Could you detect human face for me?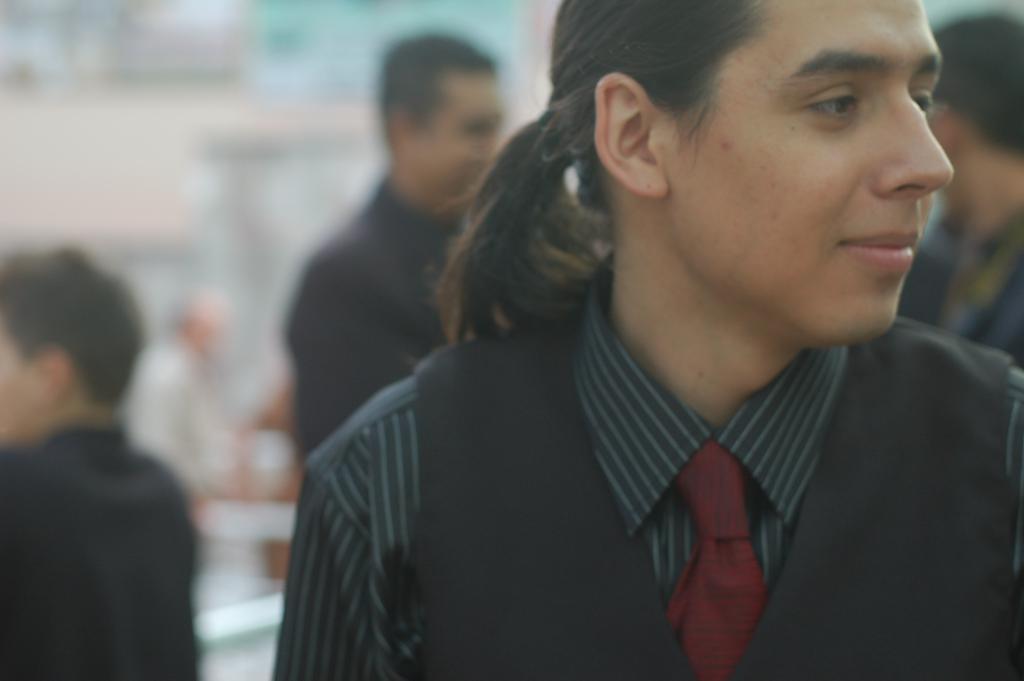
Detection result: bbox=(677, 1, 953, 352).
